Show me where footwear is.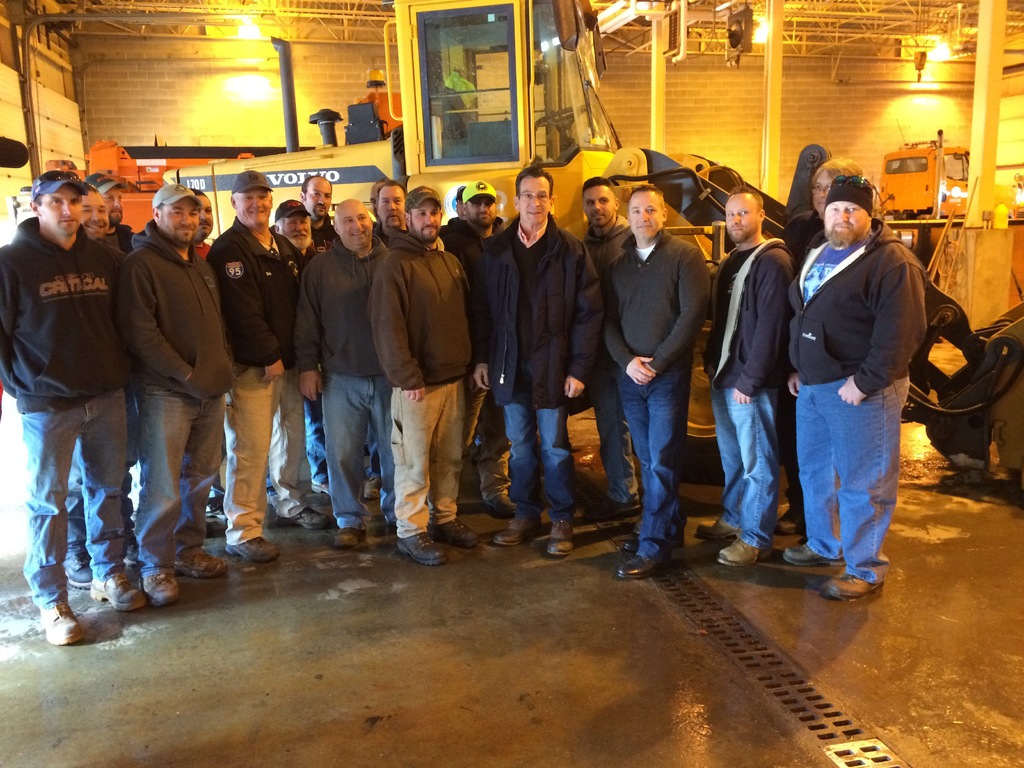
footwear is at <region>425, 519, 481, 552</region>.
